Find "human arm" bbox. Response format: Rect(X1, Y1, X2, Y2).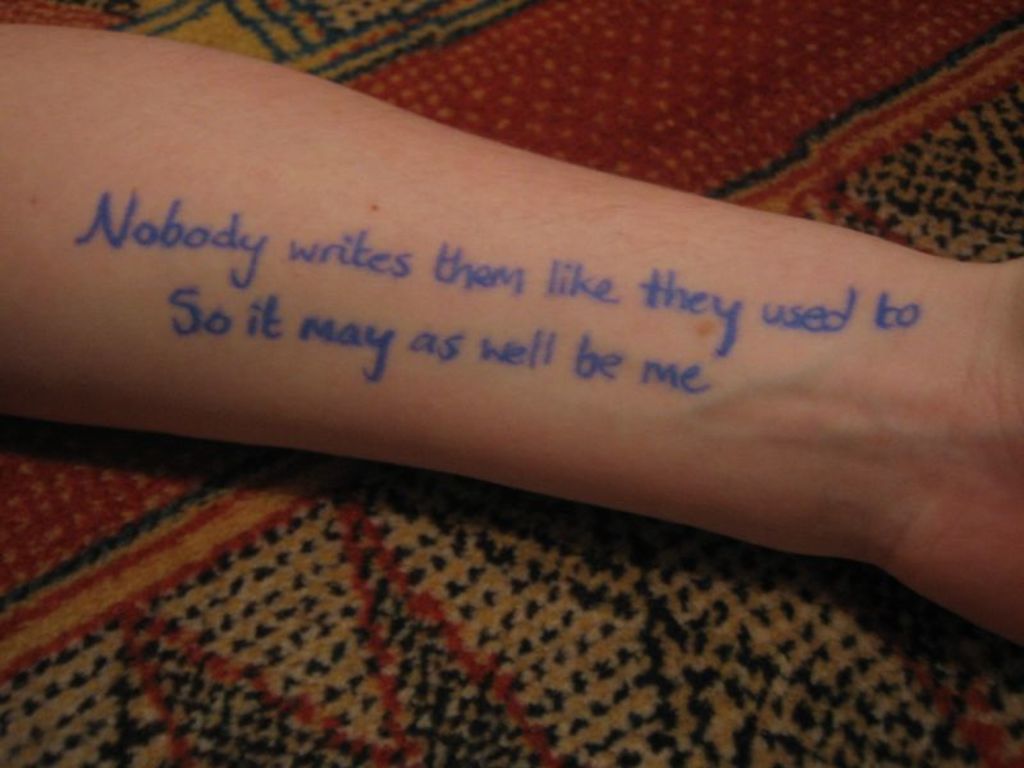
Rect(45, 40, 997, 632).
